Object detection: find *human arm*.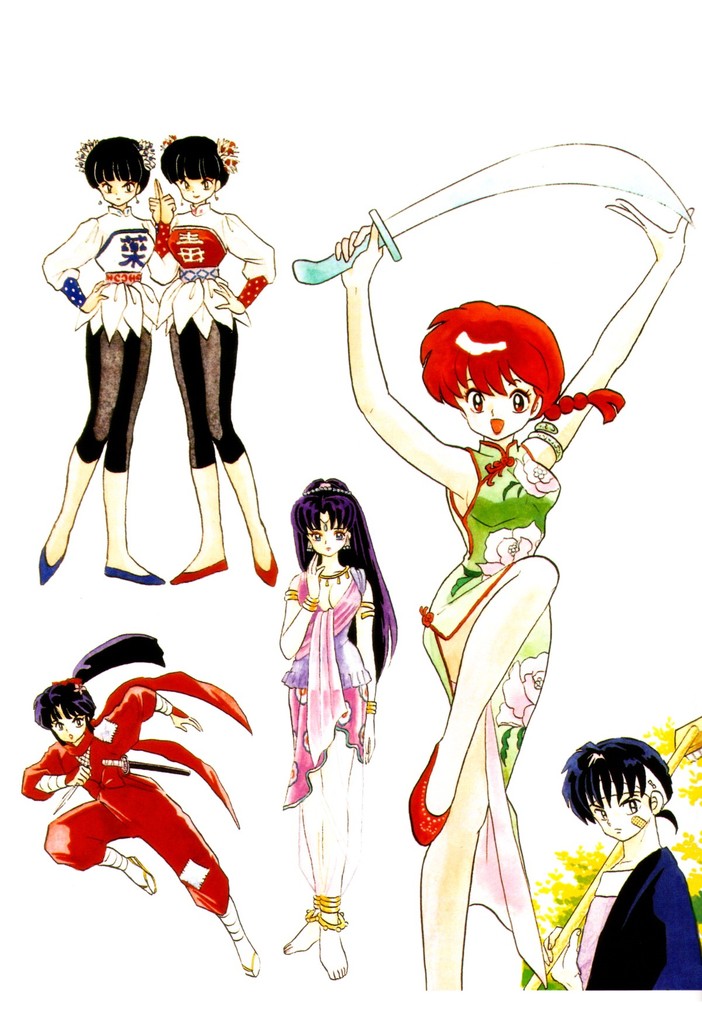
102, 696, 220, 746.
